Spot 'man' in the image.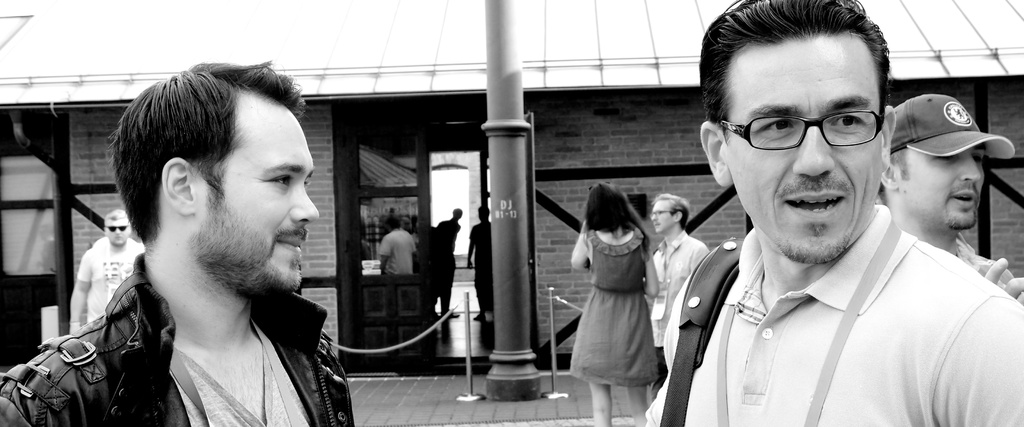
'man' found at (left=876, top=85, right=1013, bottom=294).
